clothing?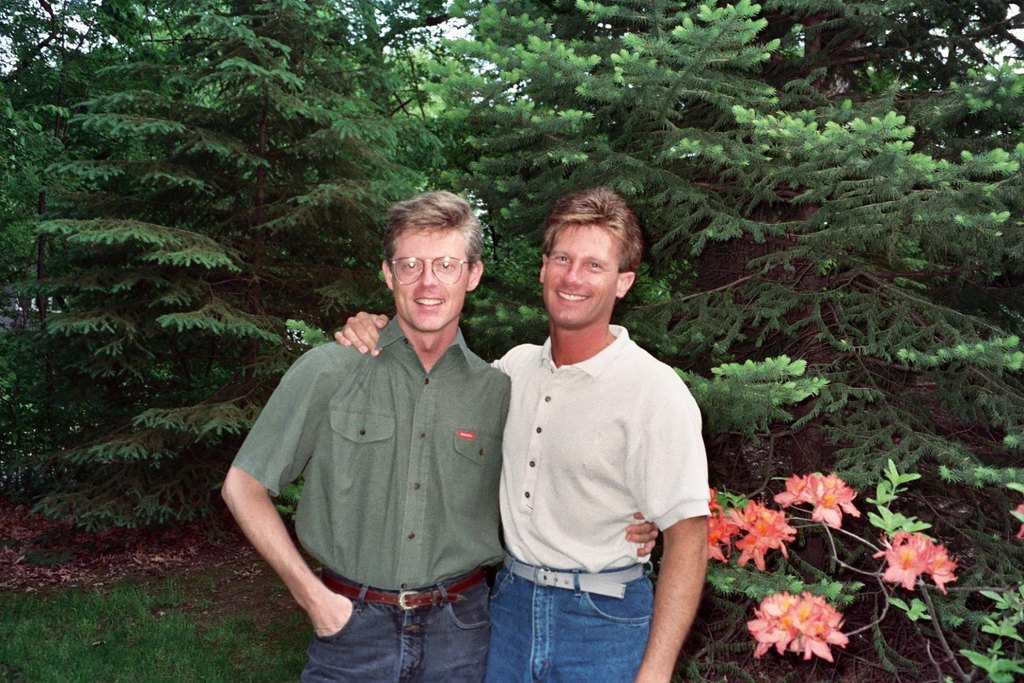
Rect(487, 320, 707, 682)
